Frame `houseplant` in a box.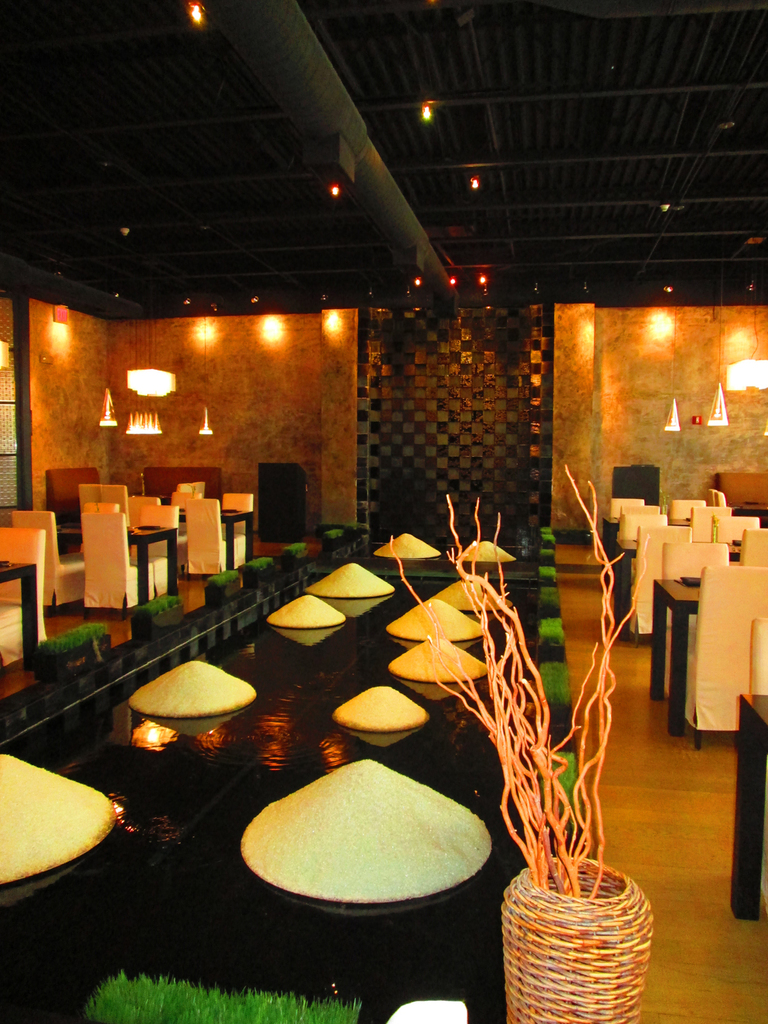
<box>539,657,570,706</box>.
